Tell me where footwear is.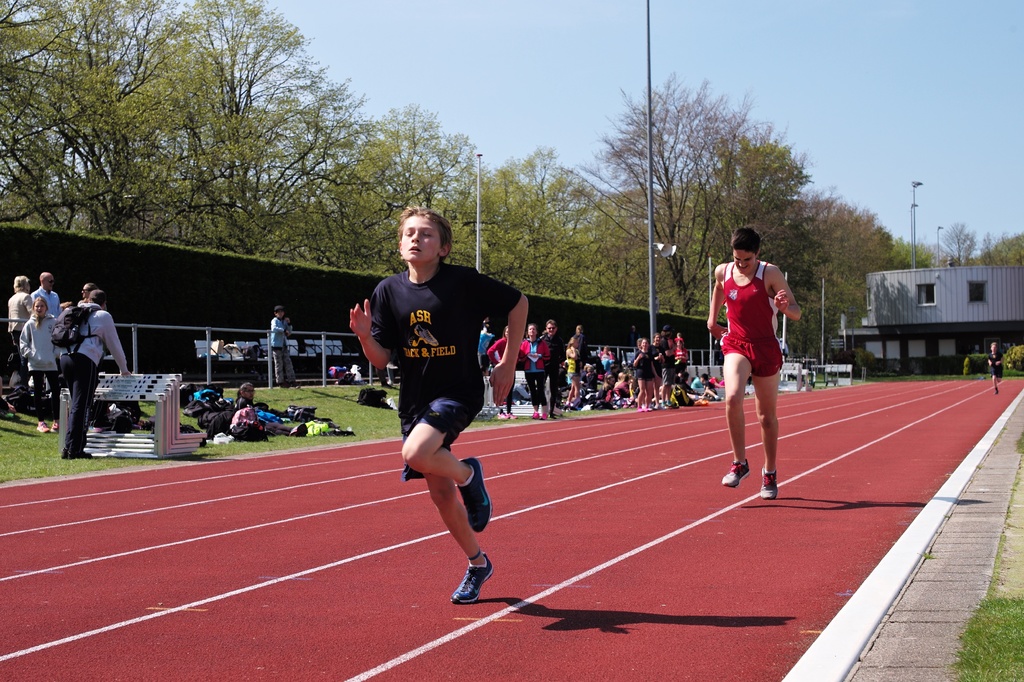
footwear is at detection(51, 420, 58, 436).
